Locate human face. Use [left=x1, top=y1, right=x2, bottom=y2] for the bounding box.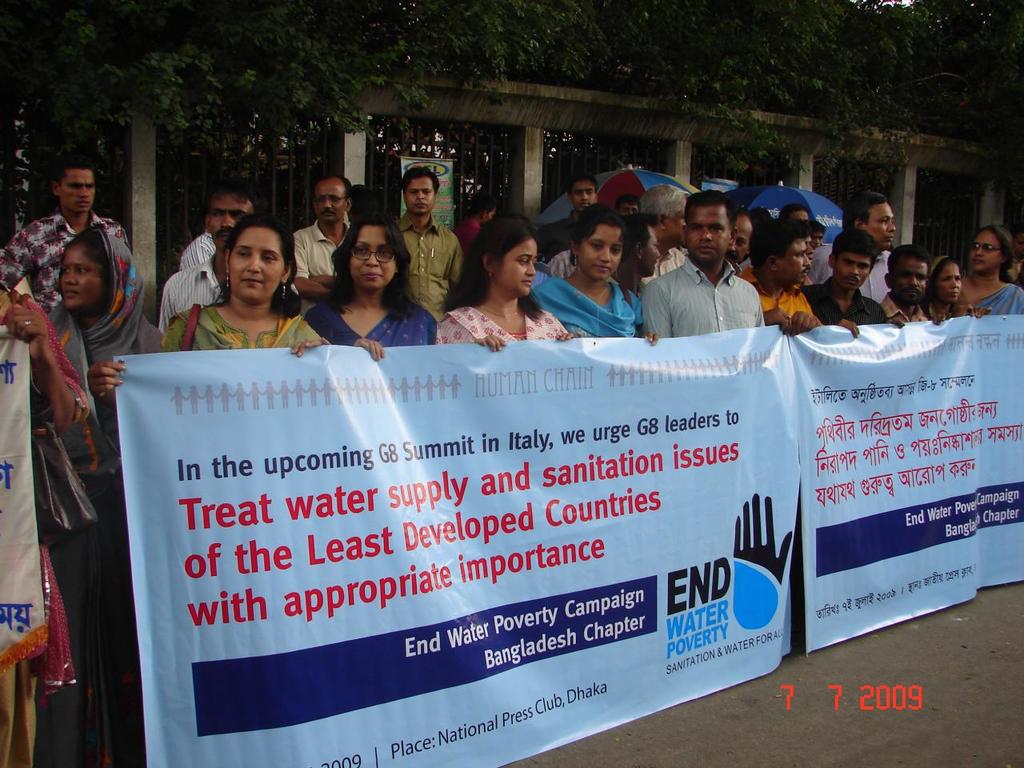
[left=406, top=170, right=438, bottom=215].
